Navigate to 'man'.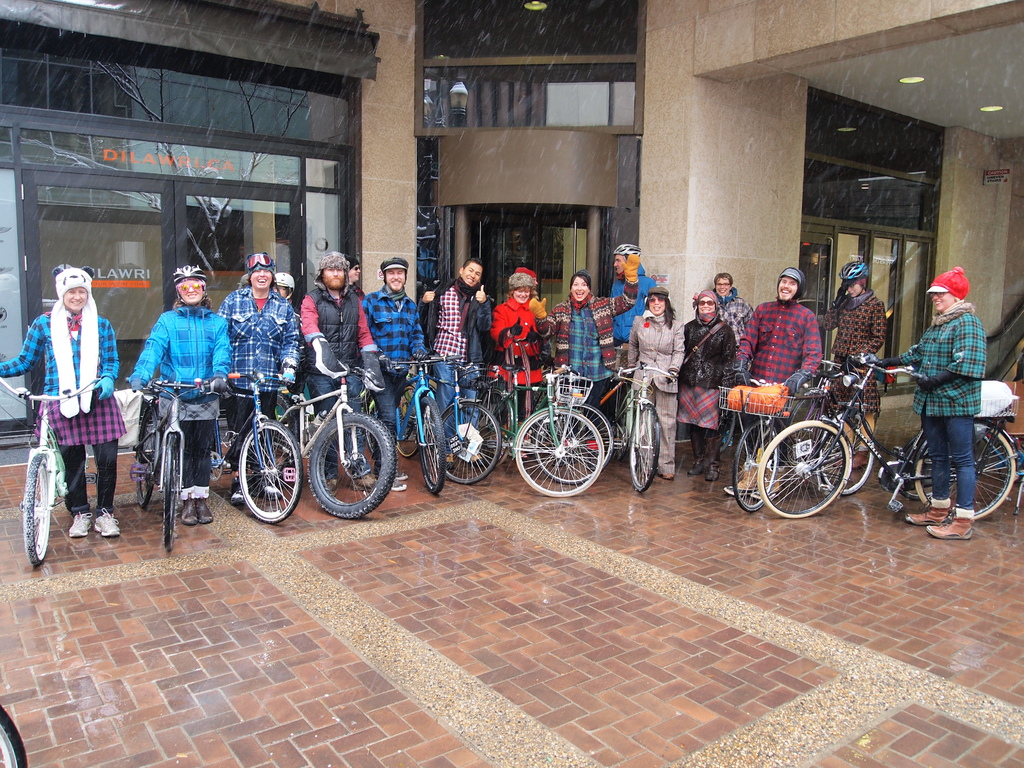
Navigation target: [608, 242, 657, 434].
